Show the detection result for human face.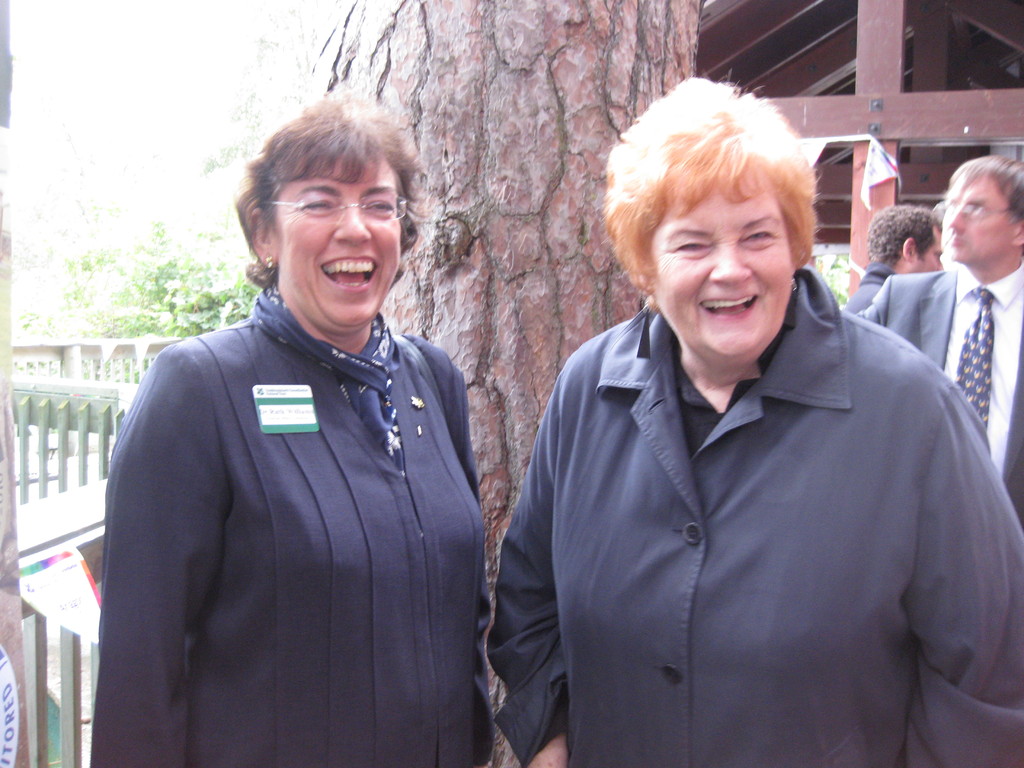
crop(652, 179, 789, 367).
